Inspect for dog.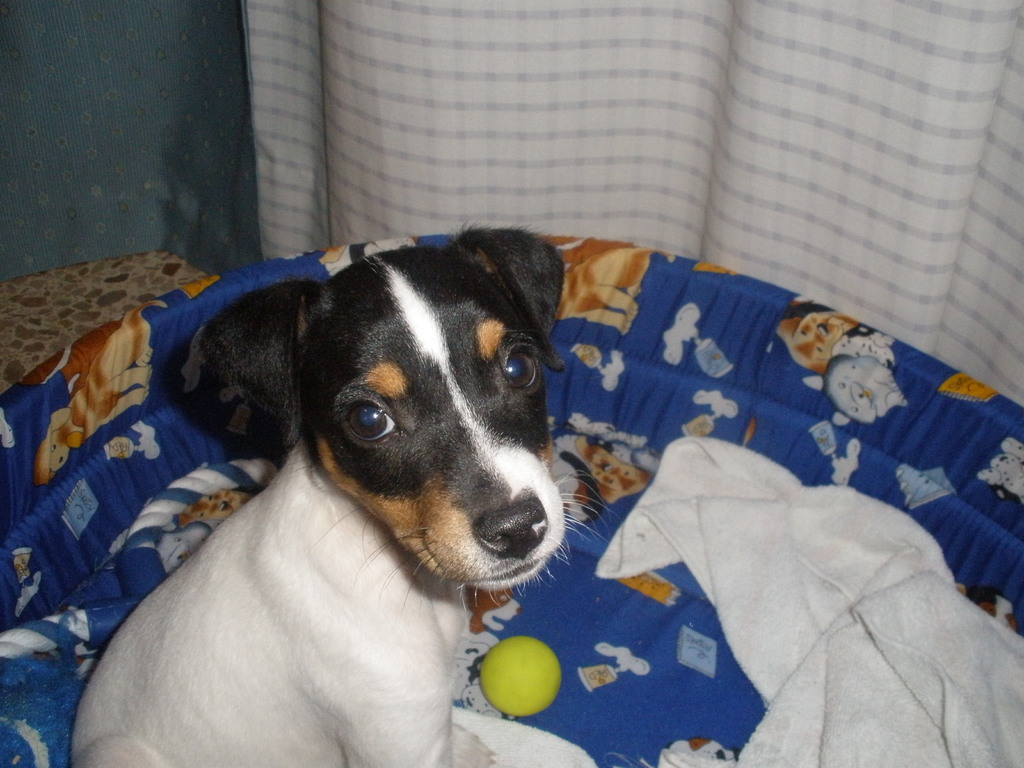
Inspection: <region>69, 224, 621, 767</region>.
